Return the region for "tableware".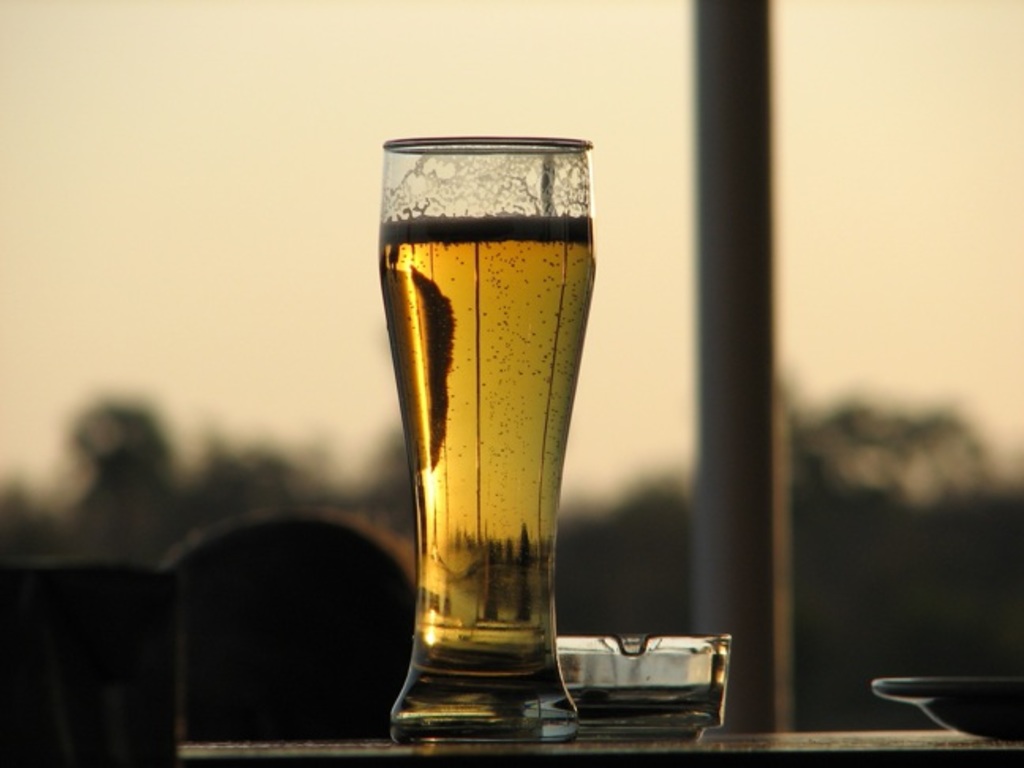
376,133,597,747.
